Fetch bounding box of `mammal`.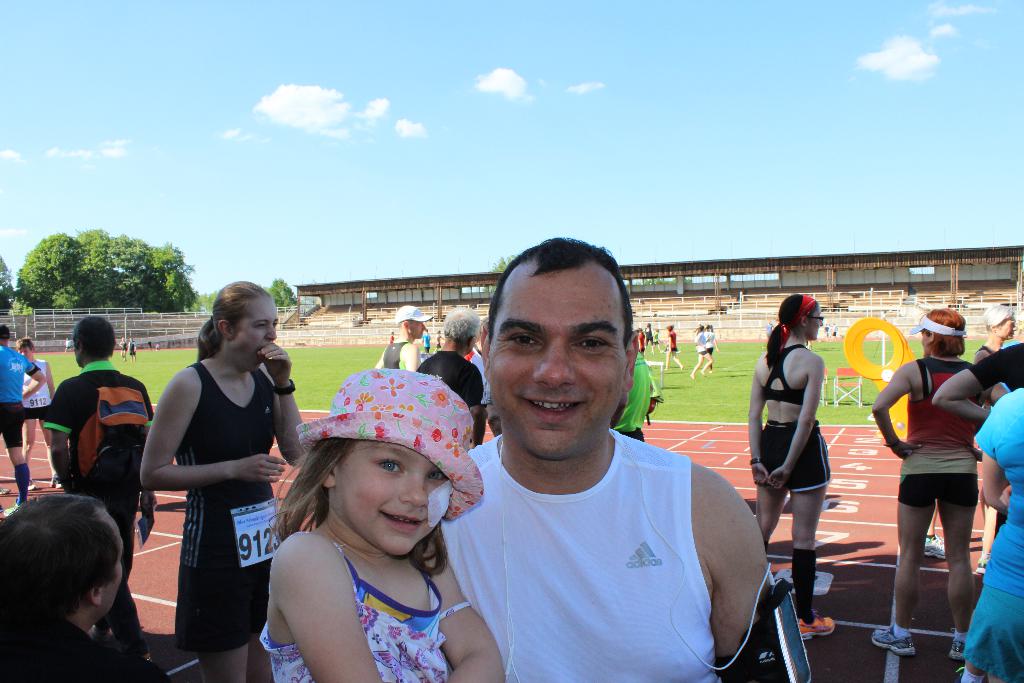
Bbox: [left=662, top=322, right=685, bottom=368].
